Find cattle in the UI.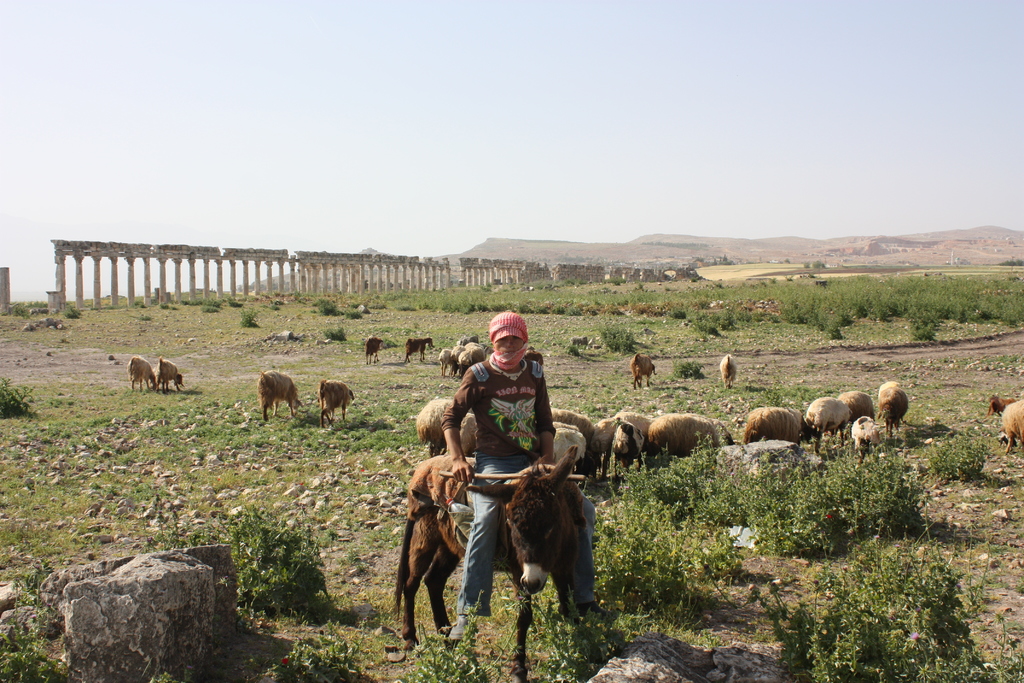
UI element at BBox(877, 384, 907, 431).
